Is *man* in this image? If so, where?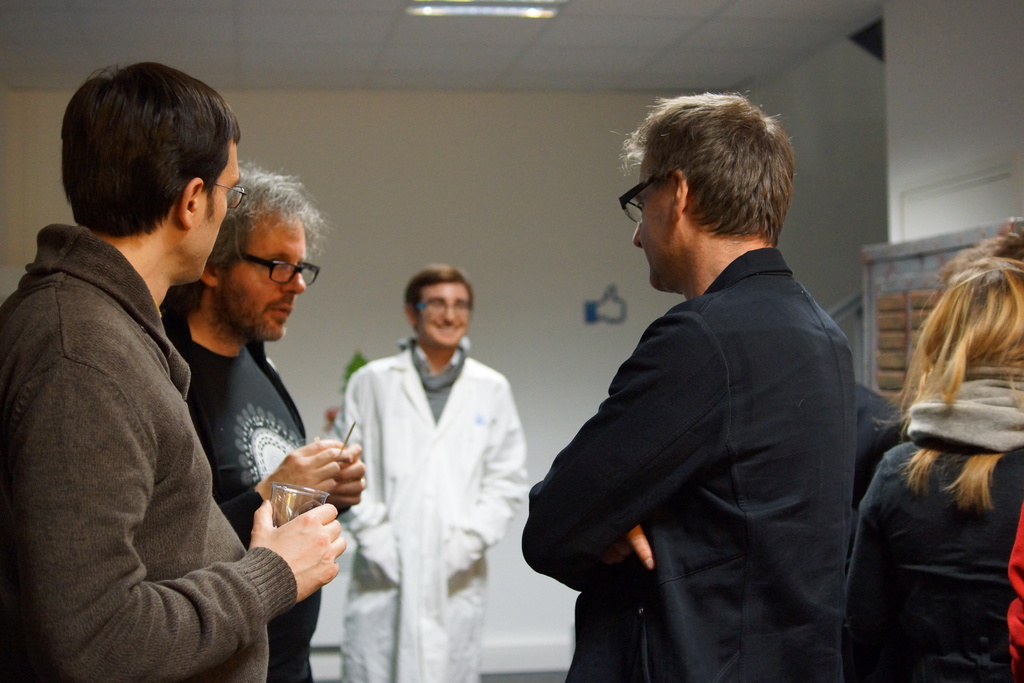
Yes, at 319 263 531 682.
